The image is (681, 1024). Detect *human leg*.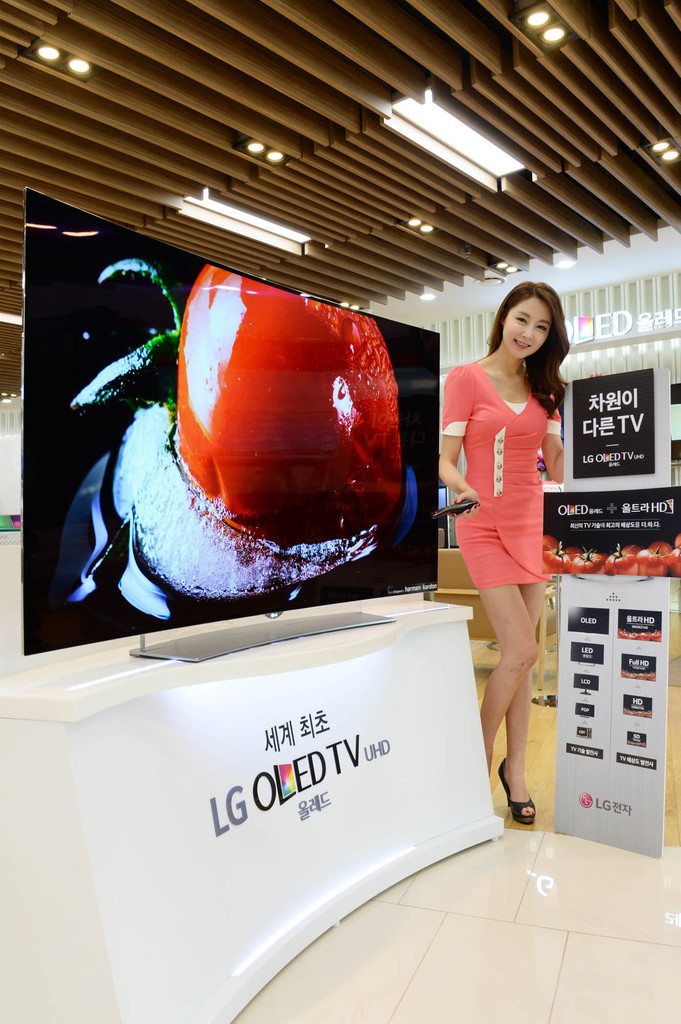
Detection: locate(490, 566, 549, 820).
